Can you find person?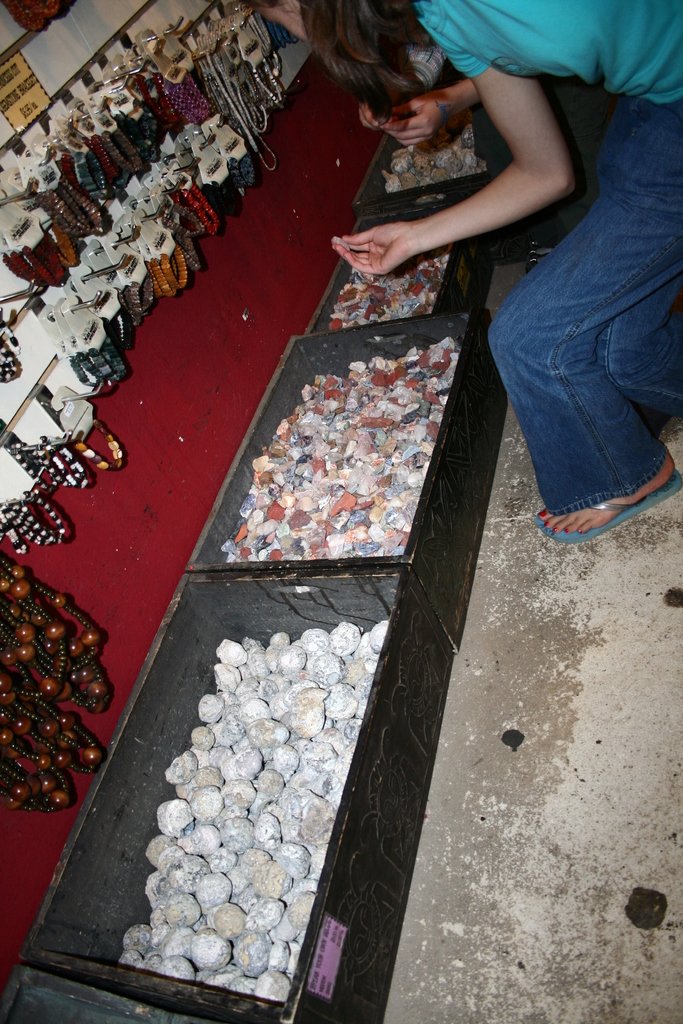
Yes, bounding box: 315:0:682:555.
